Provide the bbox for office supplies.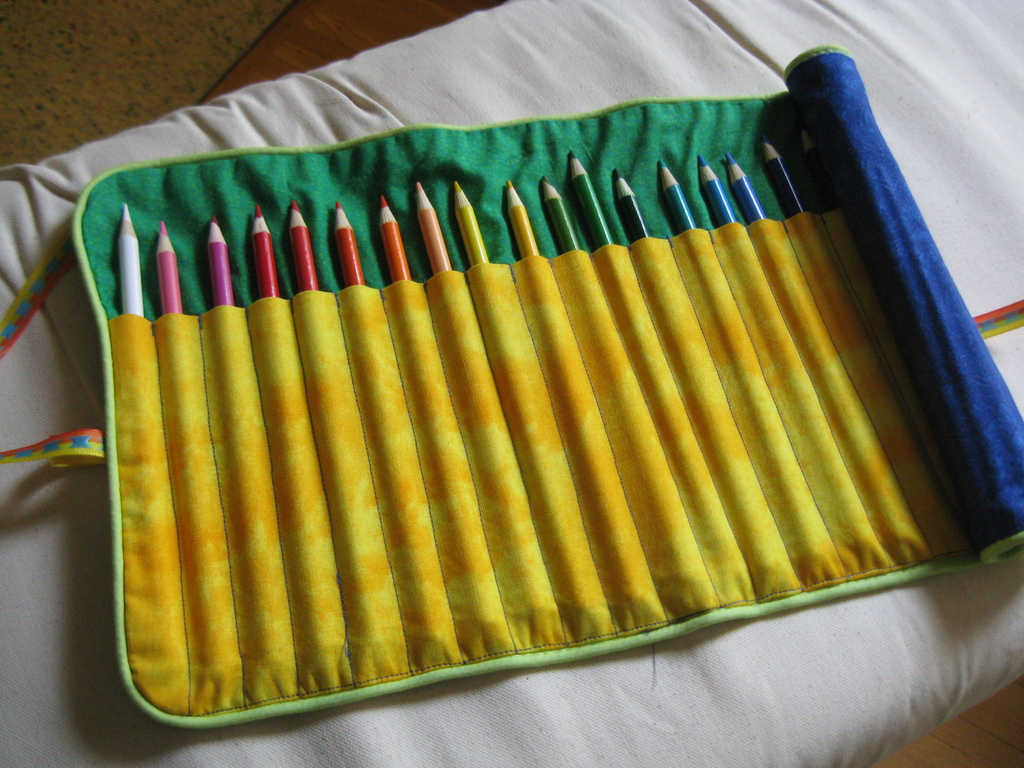
locate(729, 152, 765, 224).
